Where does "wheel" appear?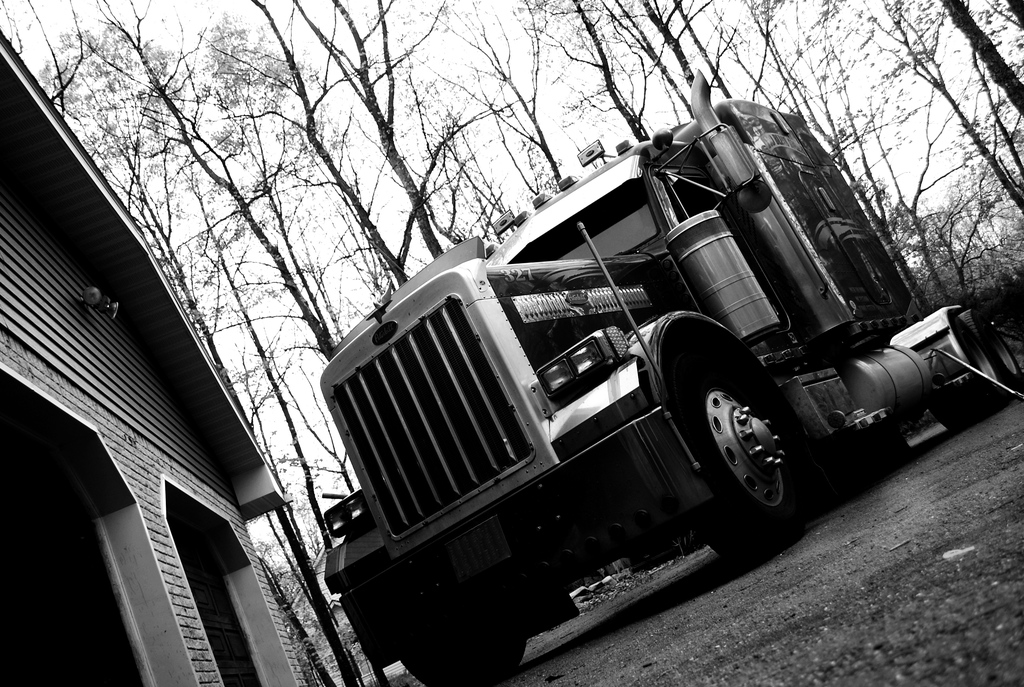
Appears at rect(926, 396, 970, 429).
